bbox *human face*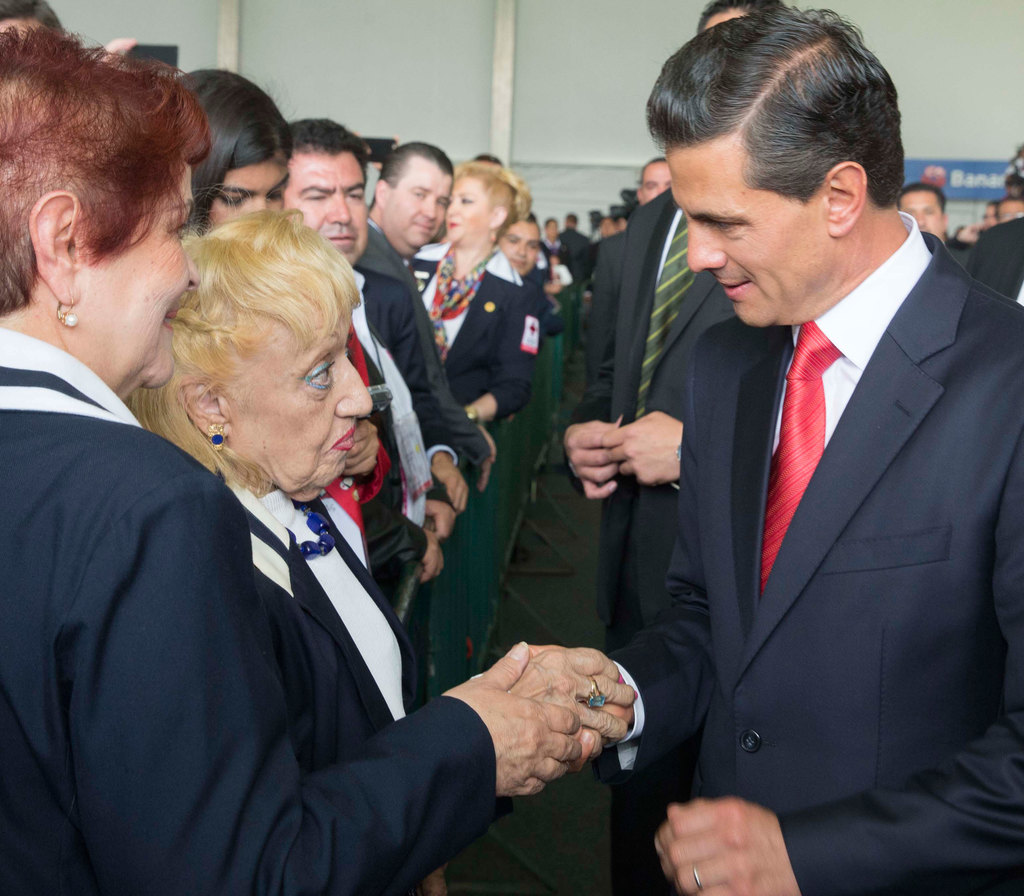
crop(84, 160, 201, 377)
